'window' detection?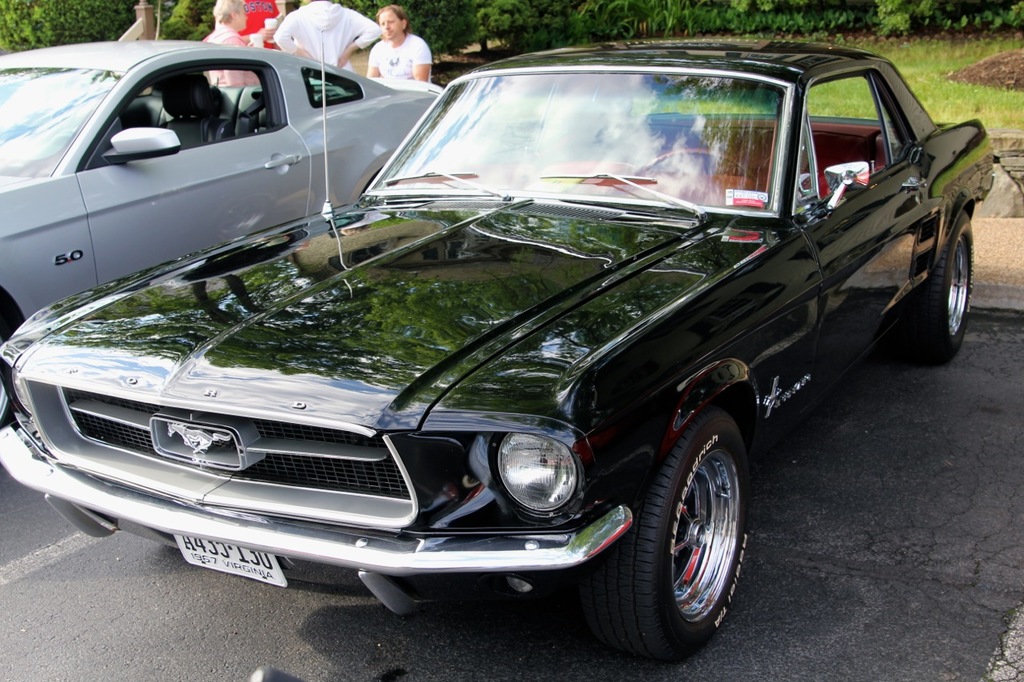
(303, 66, 362, 104)
